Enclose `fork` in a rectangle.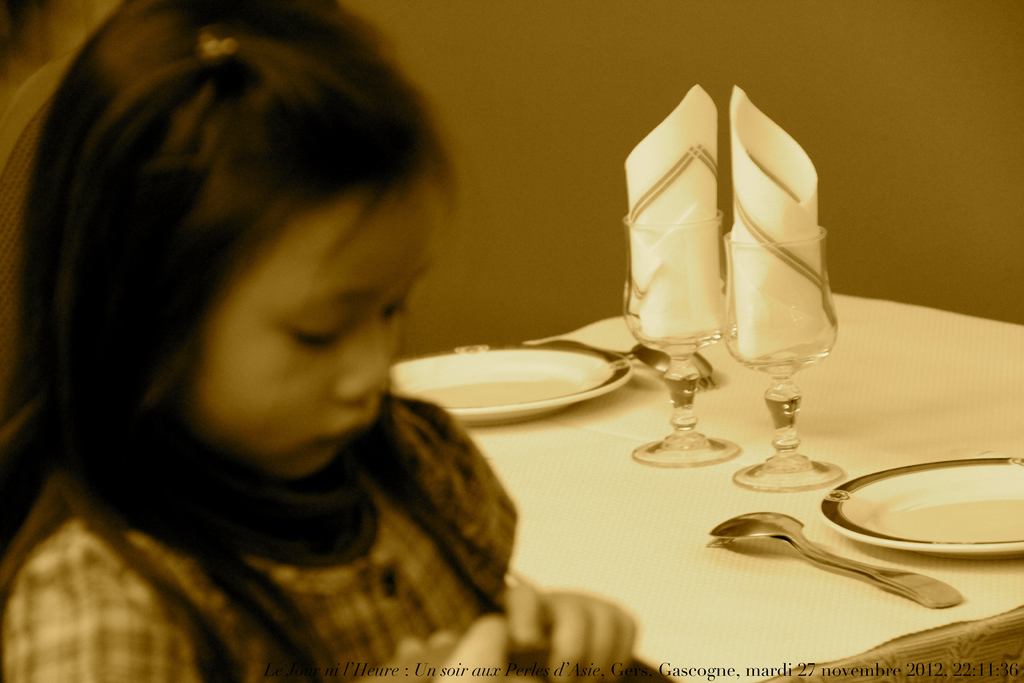
(x1=696, y1=373, x2=721, y2=389).
